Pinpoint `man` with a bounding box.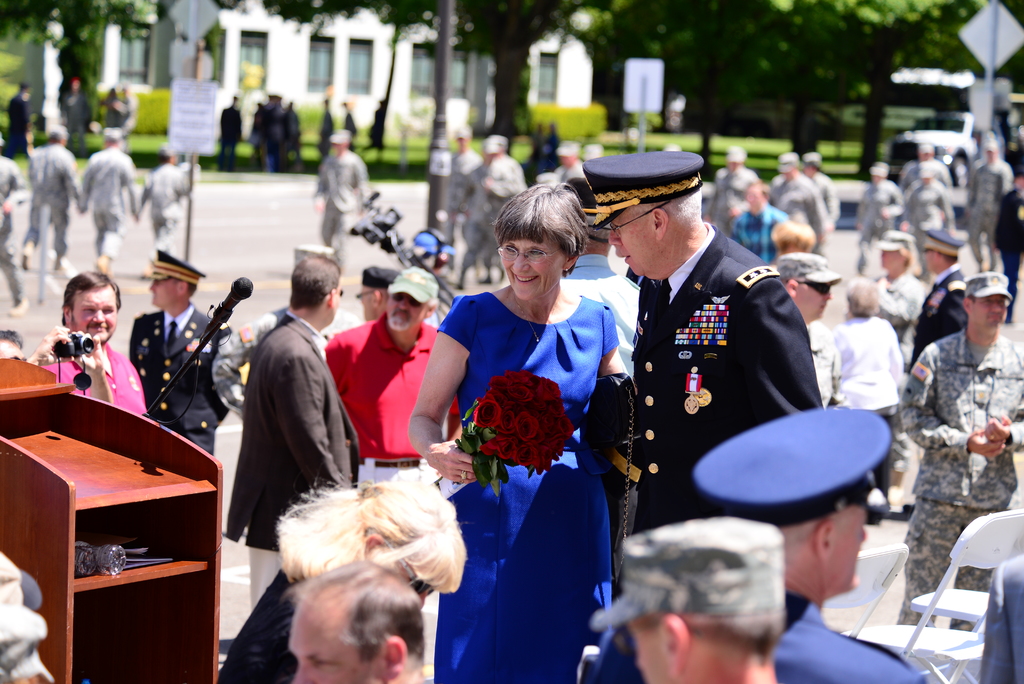
{"left": 554, "top": 143, "right": 588, "bottom": 187}.
